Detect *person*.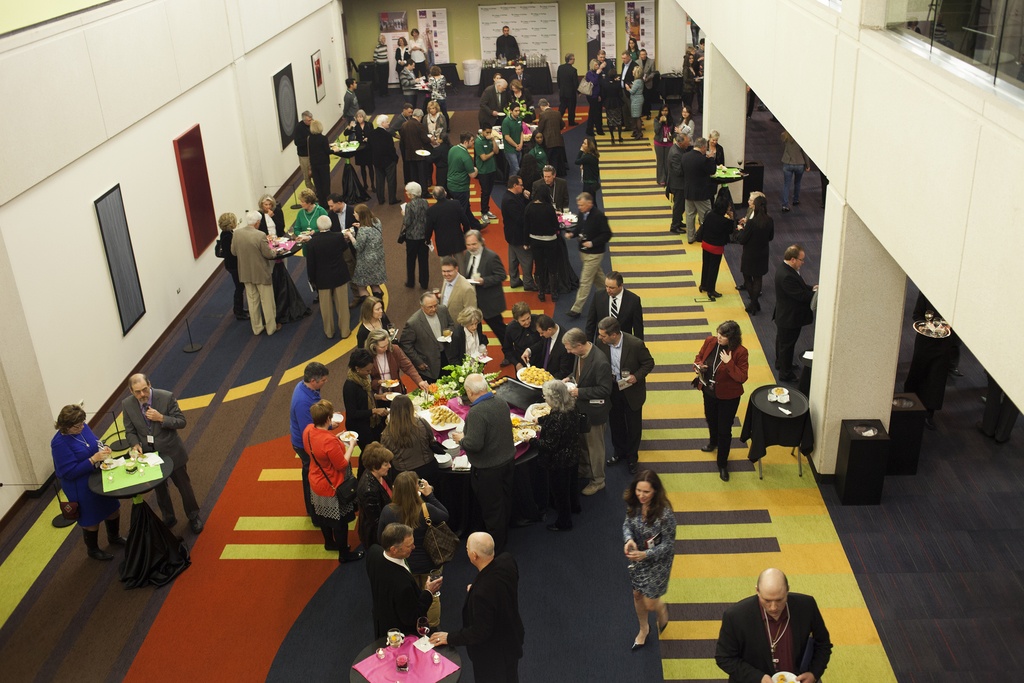
Detected at BBox(447, 132, 479, 228).
